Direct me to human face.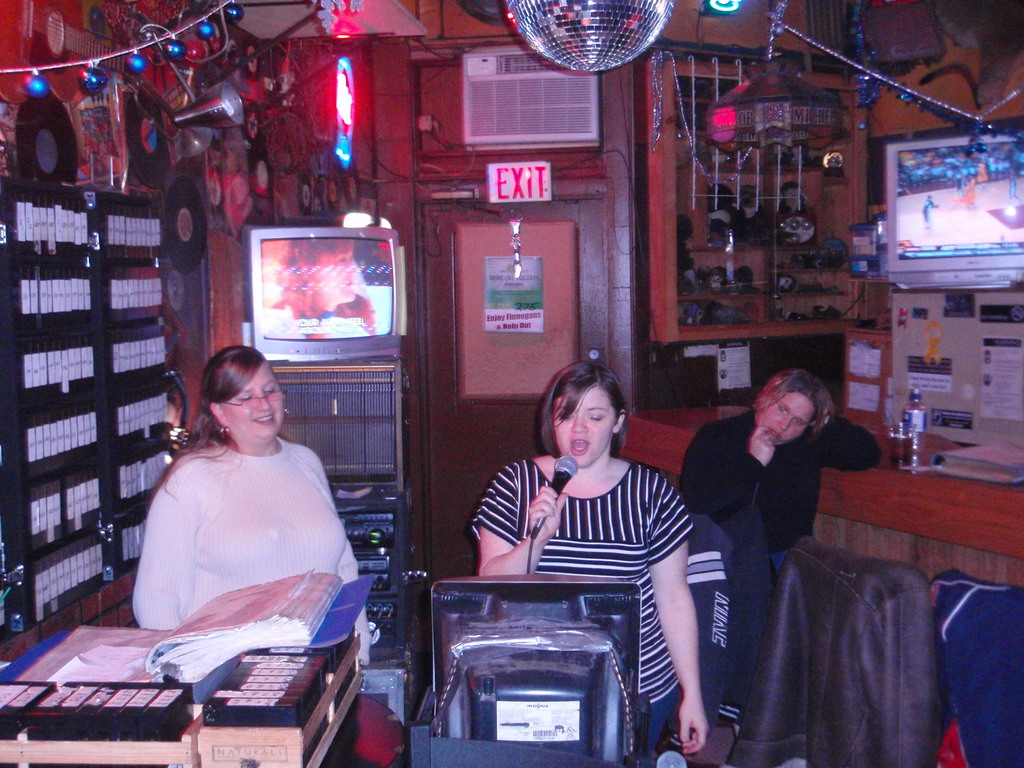
Direction: rect(223, 360, 283, 439).
